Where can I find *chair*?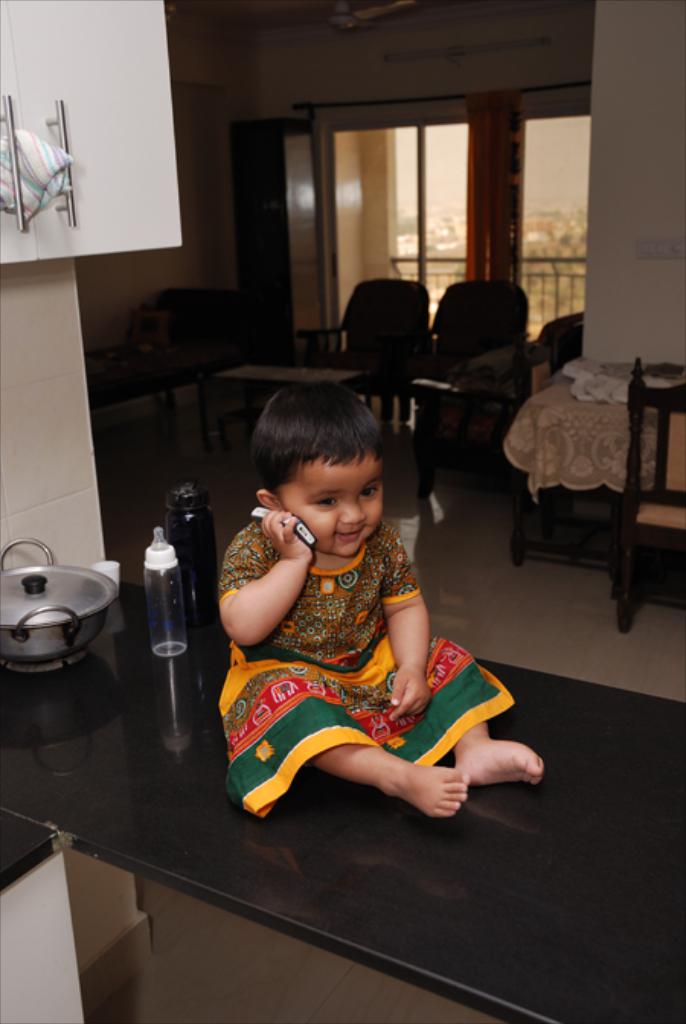
You can find it at box=[427, 276, 531, 364].
